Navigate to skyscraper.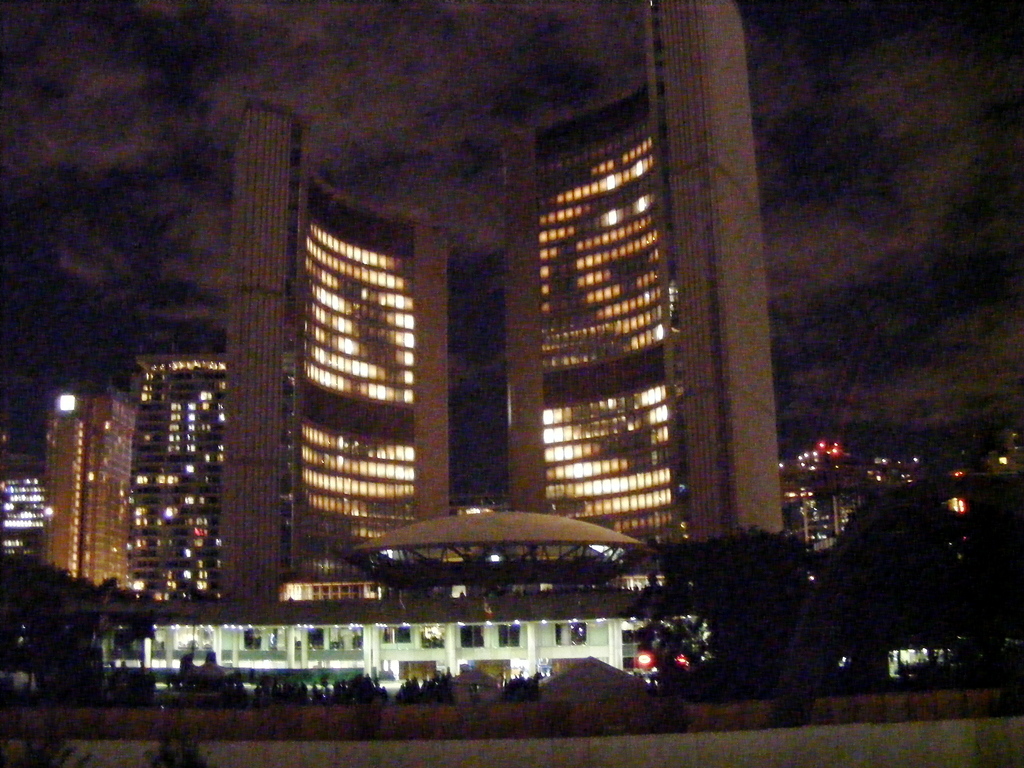
Navigation target: region(38, 390, 136, 593).
